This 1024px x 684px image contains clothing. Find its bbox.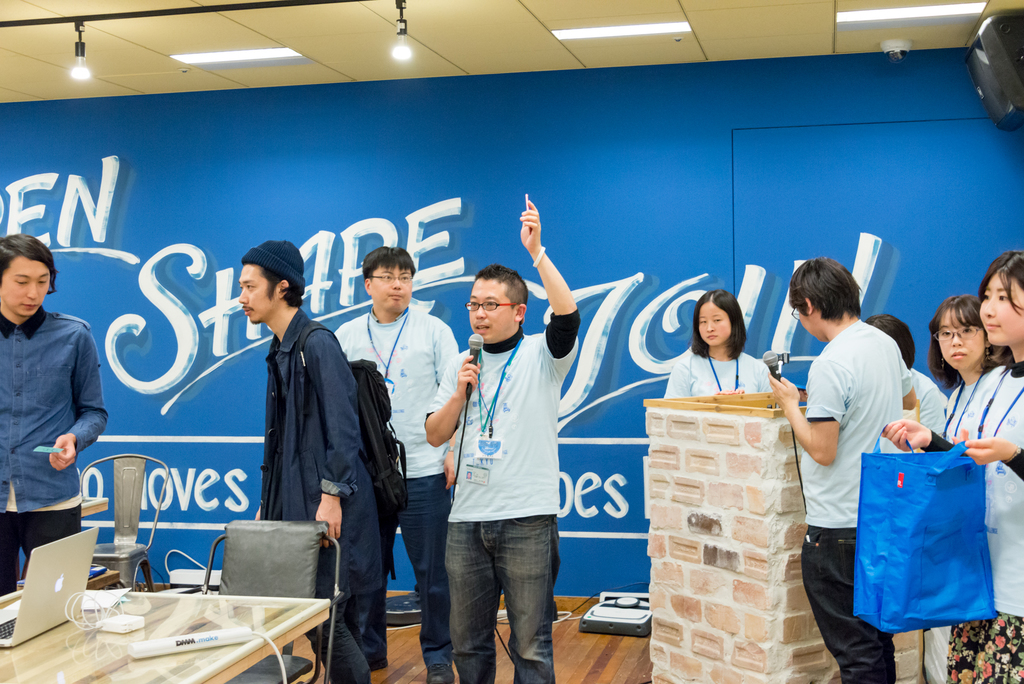
region(428, 312, 581, 683).
